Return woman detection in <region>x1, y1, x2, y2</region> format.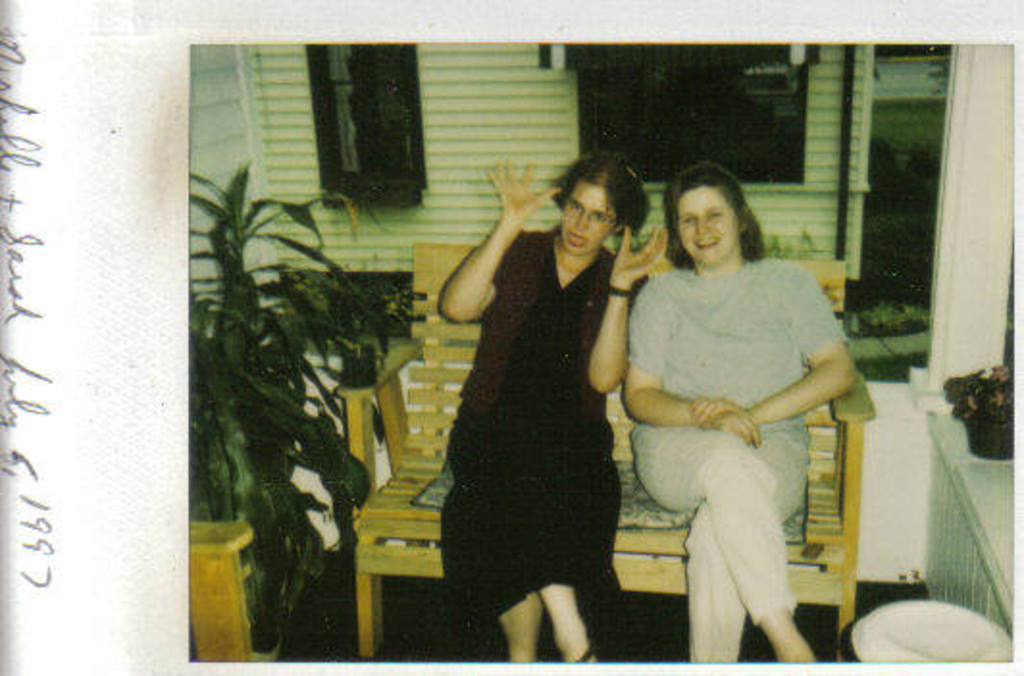
<region>435, 152, 670, 664</region>.
